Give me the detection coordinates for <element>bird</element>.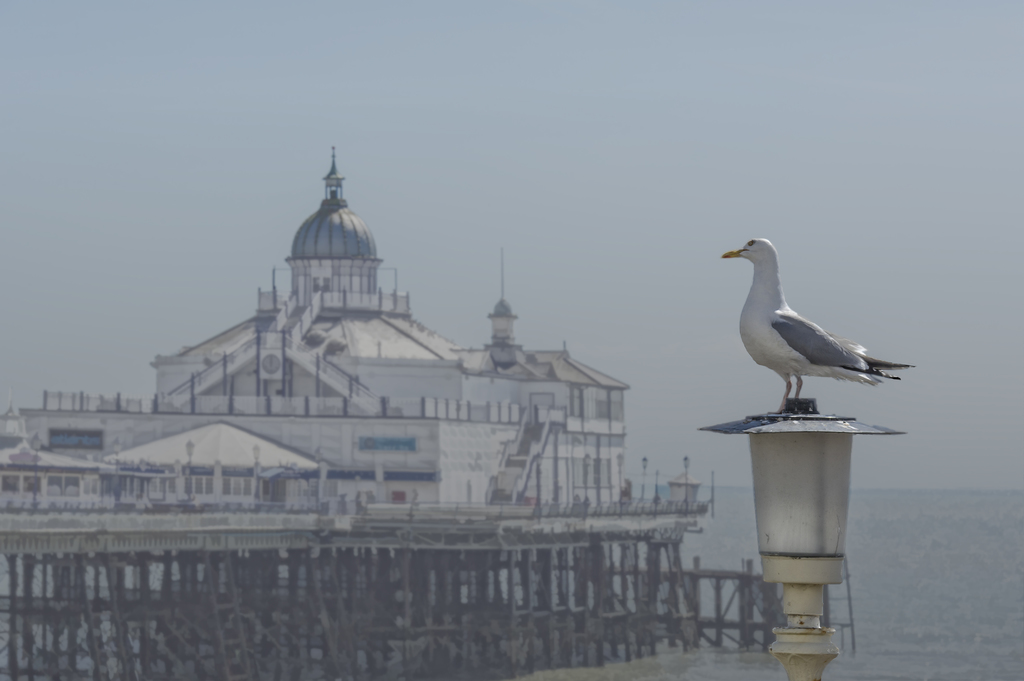
detection(725, 239, 918, 415).
